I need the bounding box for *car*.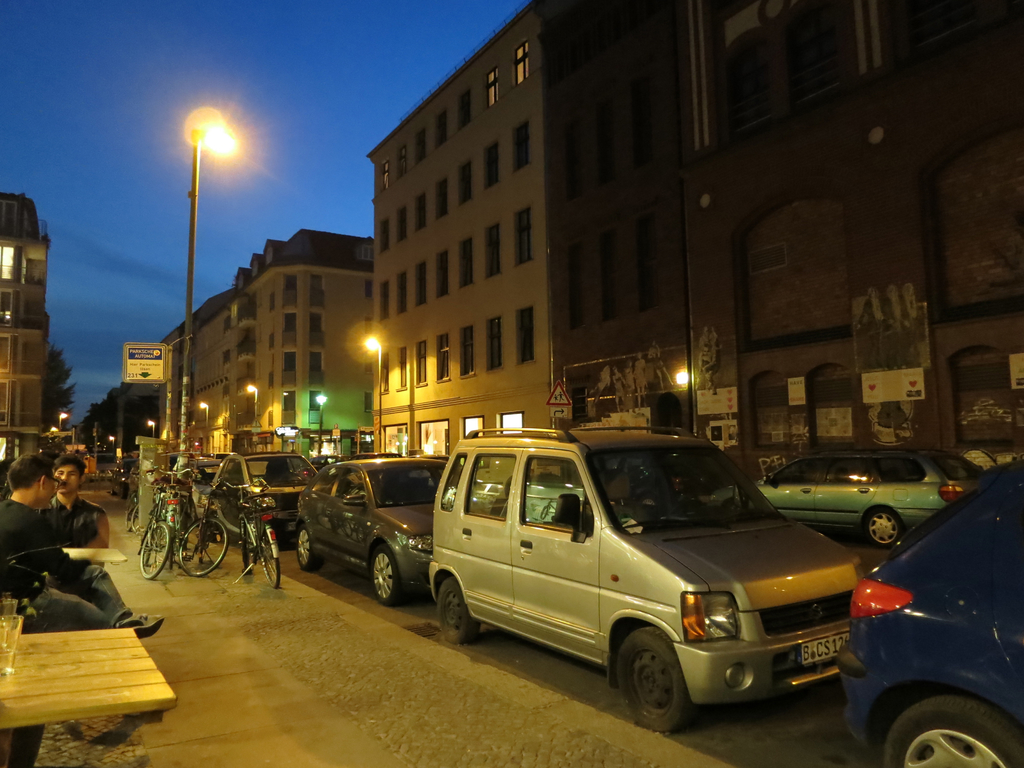
Here it is: detection(714, 447, 981, 549).
